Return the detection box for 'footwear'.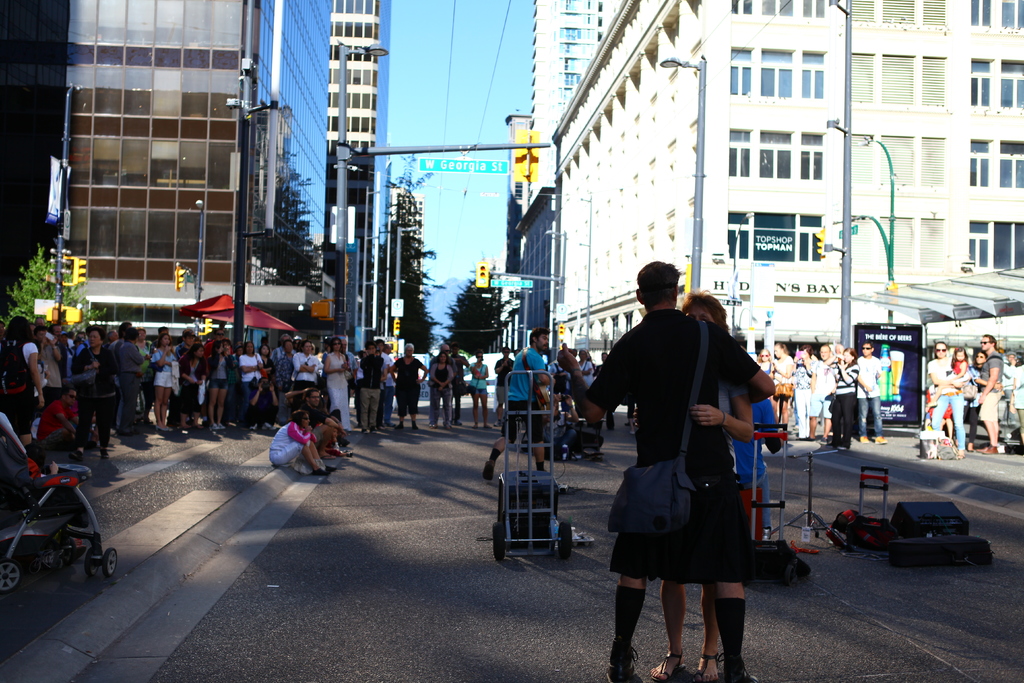
(left=693, top=649, right=721, bottom=680).
